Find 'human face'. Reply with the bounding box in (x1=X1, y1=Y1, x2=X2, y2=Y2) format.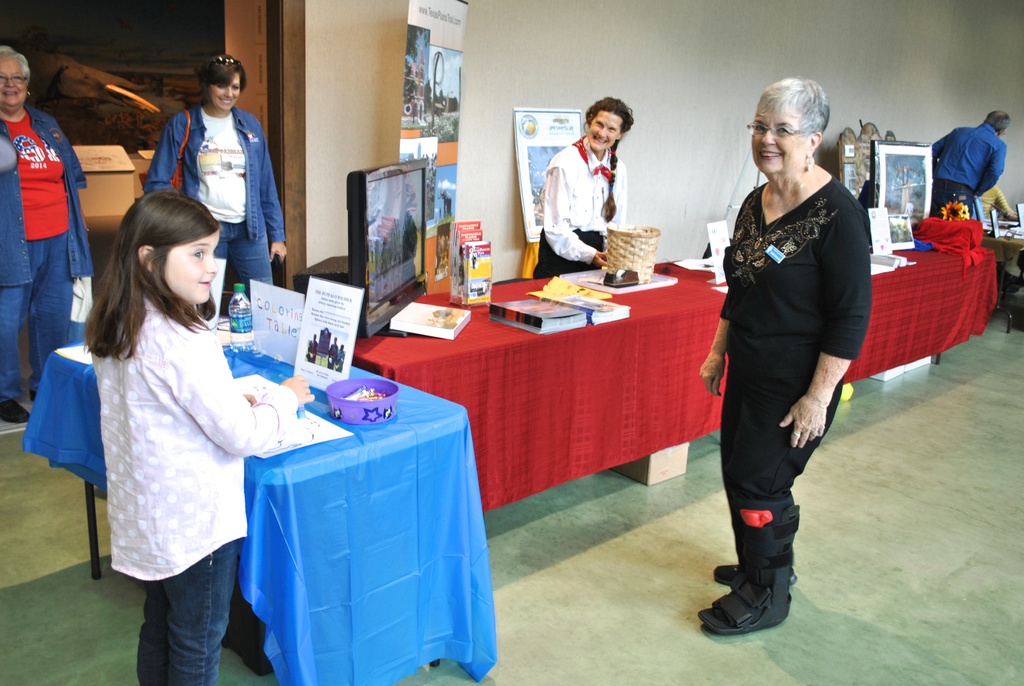
(x1=210, y1=74, x2=241, y2=111).
